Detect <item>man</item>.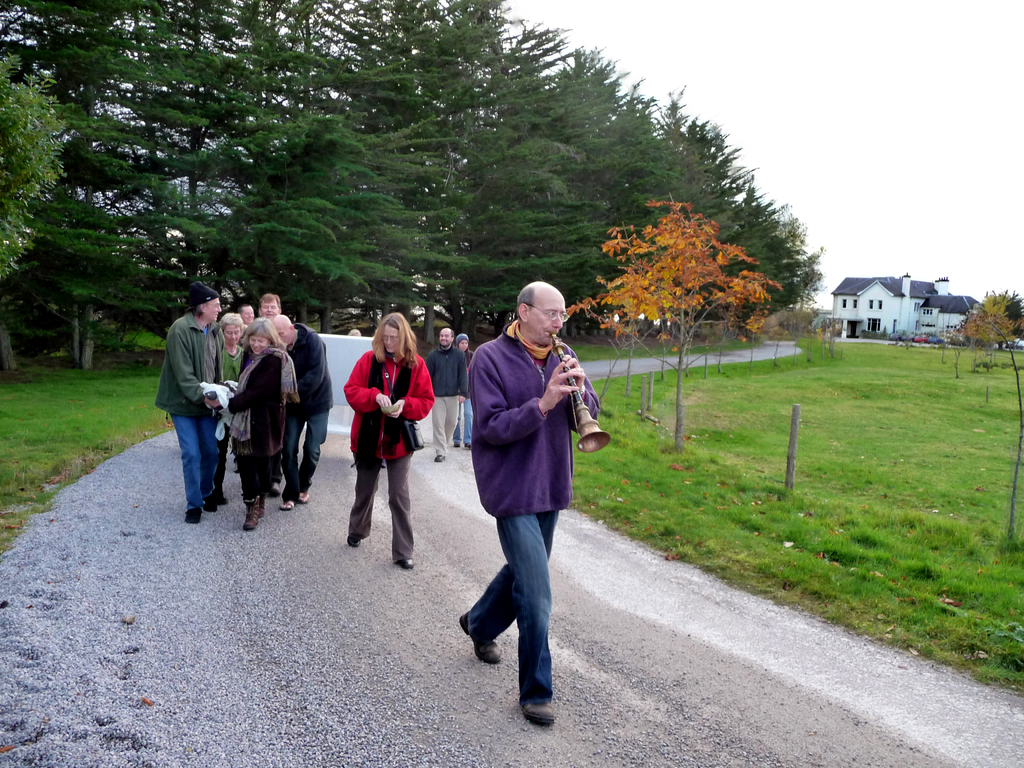
Detected at select_region(273, 310, 333, 513).
